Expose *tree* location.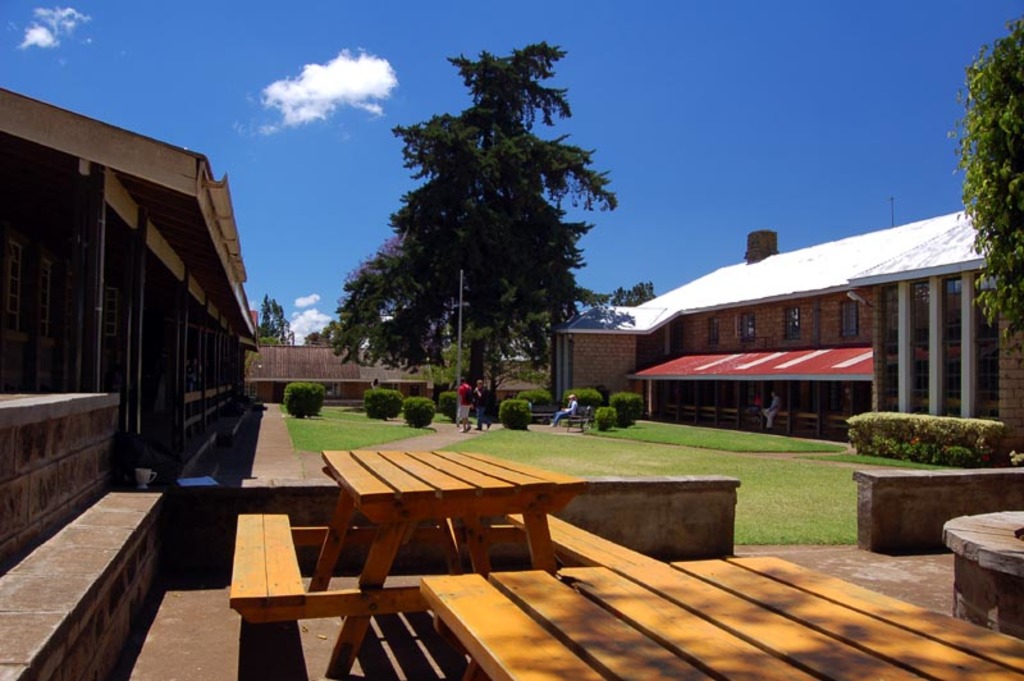
Exposed at select_region(259, 292, 297, 347).
